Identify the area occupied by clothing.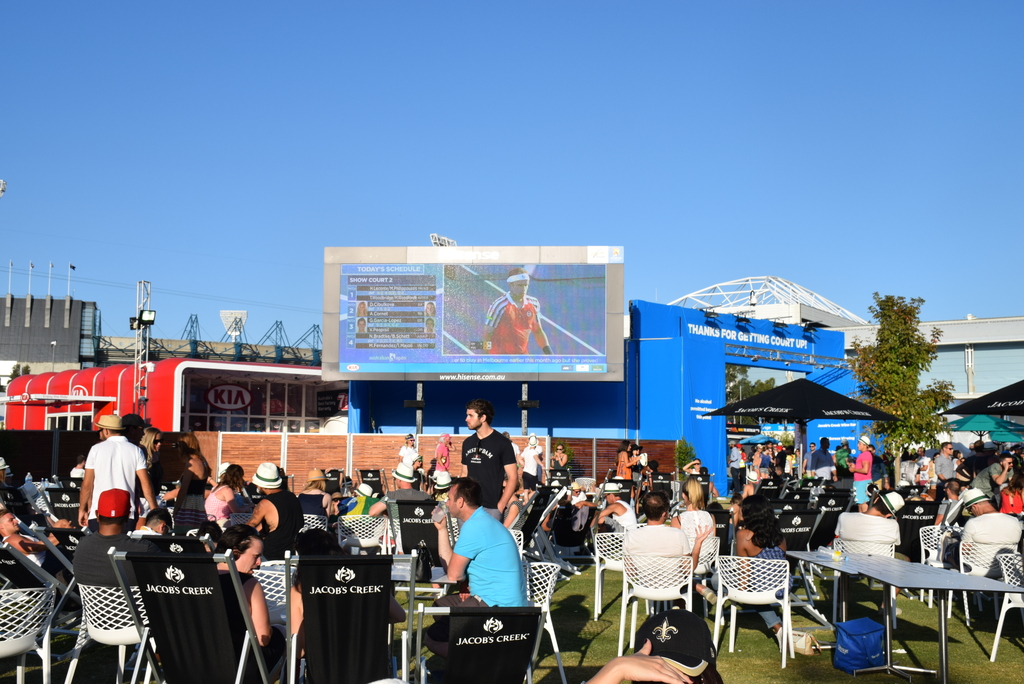
Area: 804,452,813,475.
